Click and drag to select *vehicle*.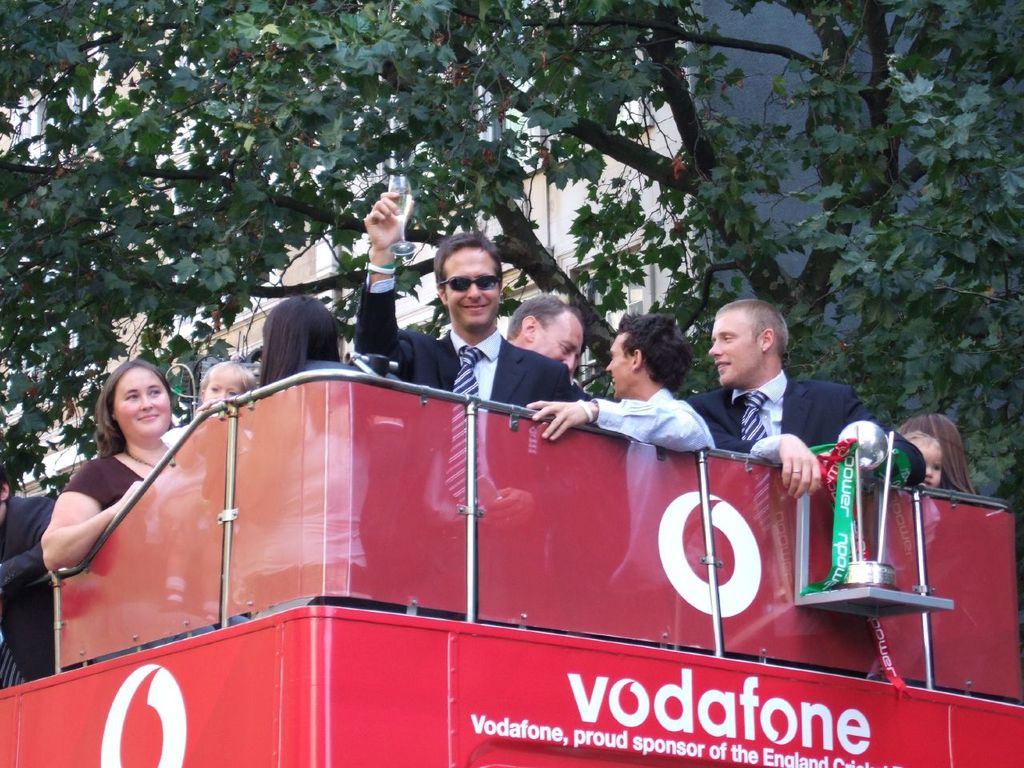
Selection: box=[55, 322, 980, 758].
